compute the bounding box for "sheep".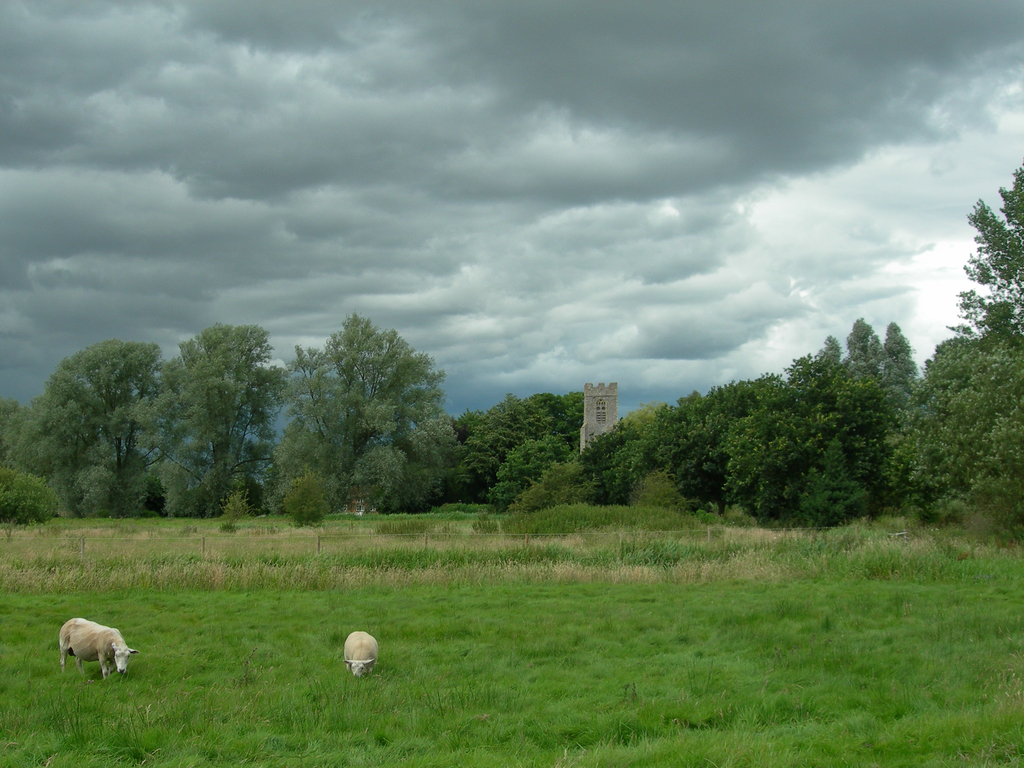
bbox=(346, 633, 380, 678).
